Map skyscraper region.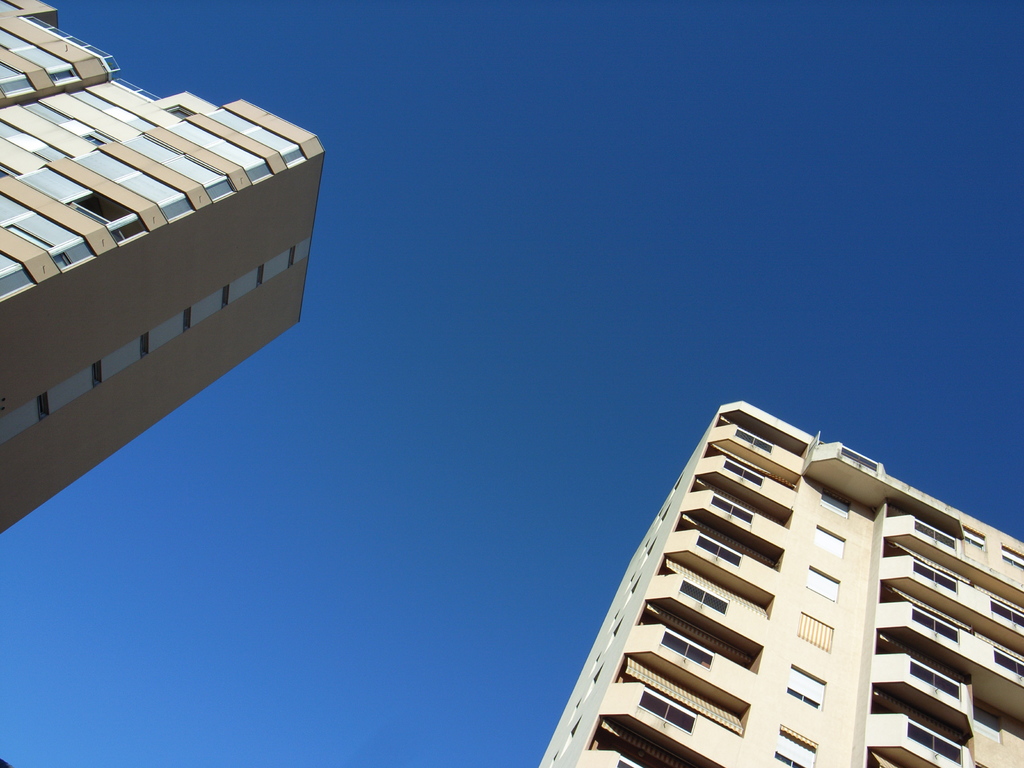
Mapped to [x1=0, y1=0, x2=333, y2=550].
